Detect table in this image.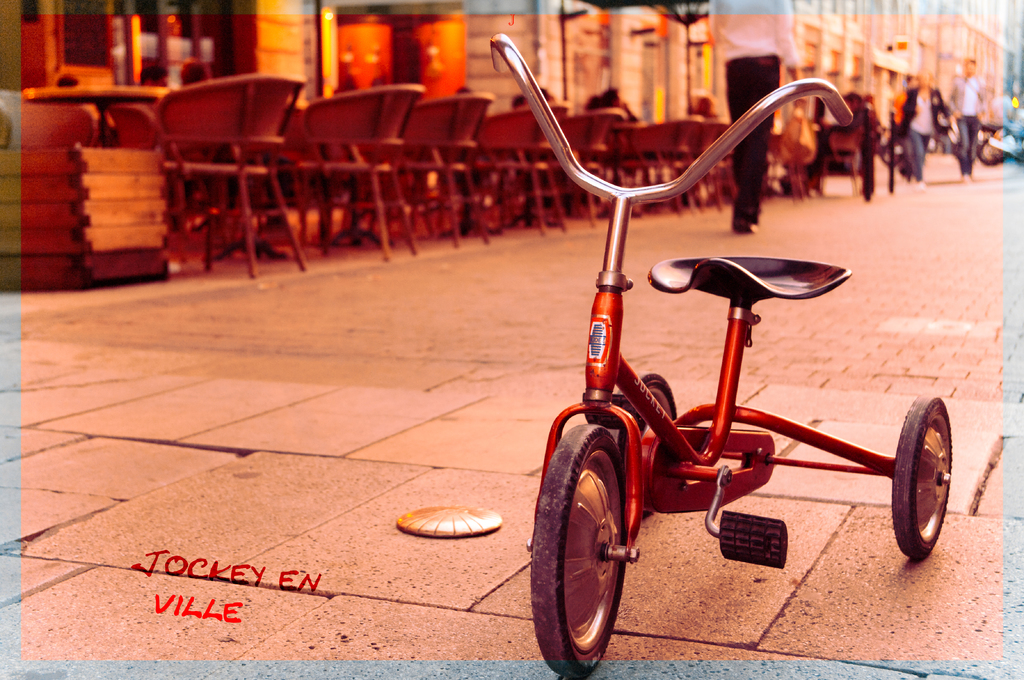
Detection: 19,79,179,150.
